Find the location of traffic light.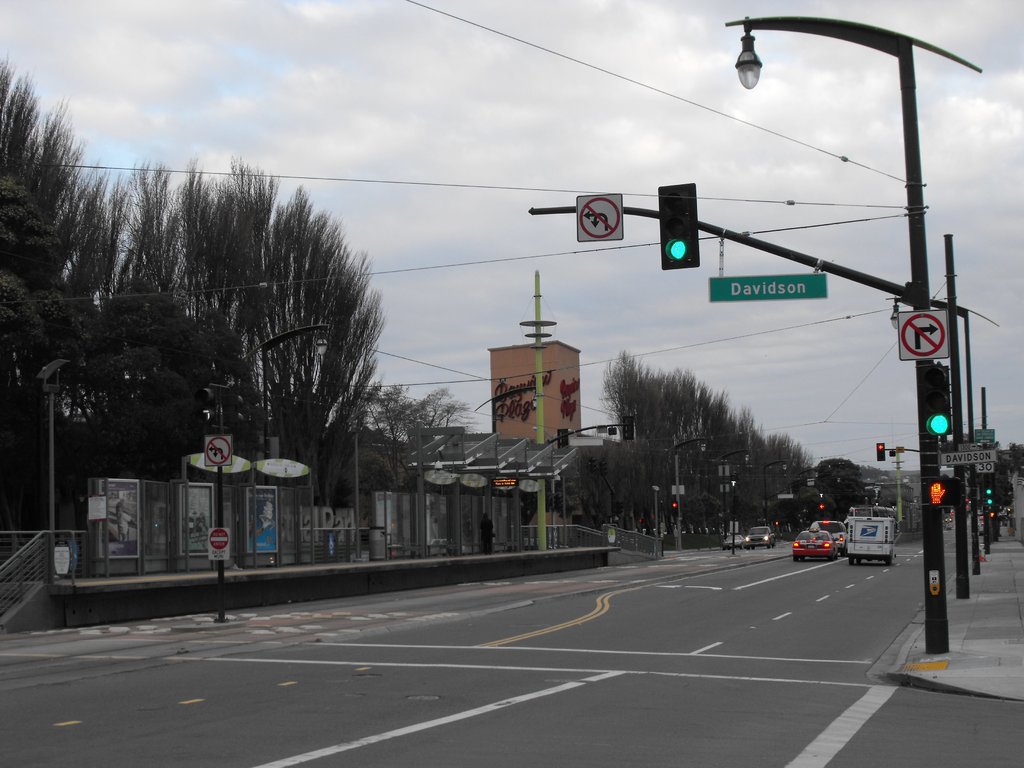
Location: 223, 379, 246, 435.
